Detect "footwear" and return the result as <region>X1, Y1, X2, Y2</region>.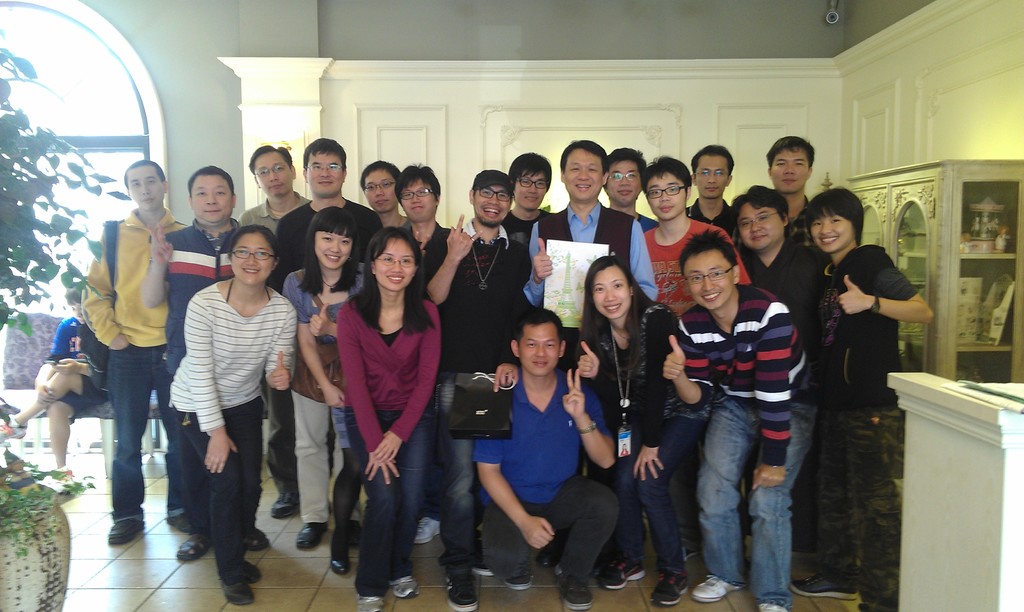
<region>413, 514, 440, 545</region>.
